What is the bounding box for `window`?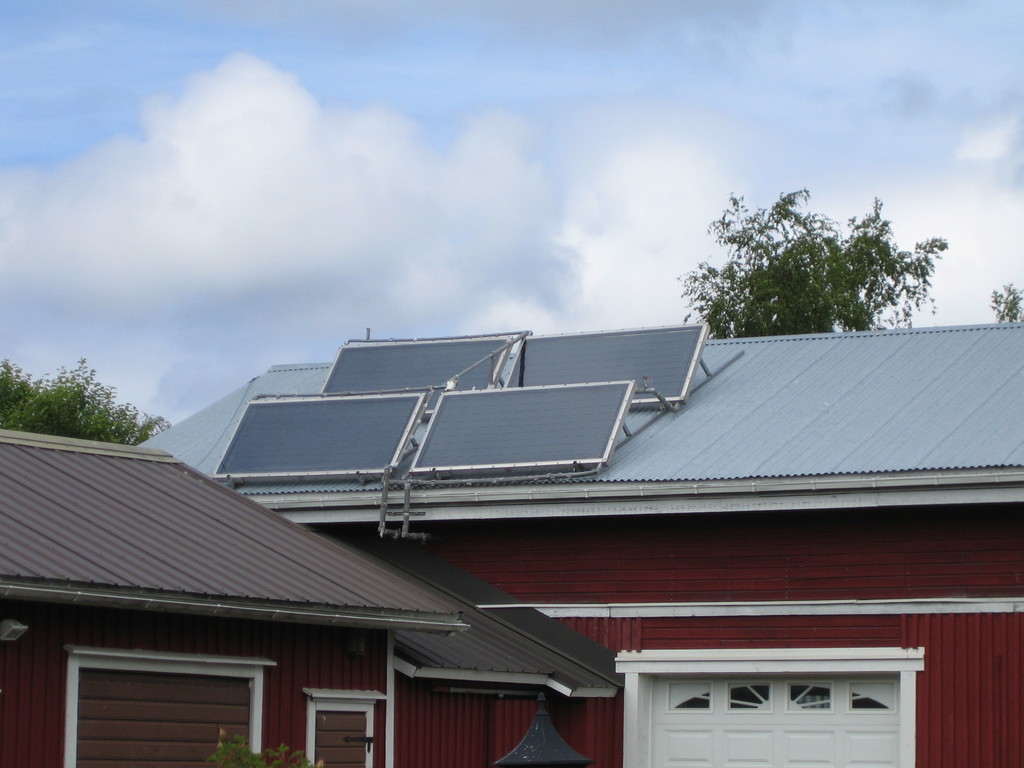
bbox=(58, 642, 282, 767).
